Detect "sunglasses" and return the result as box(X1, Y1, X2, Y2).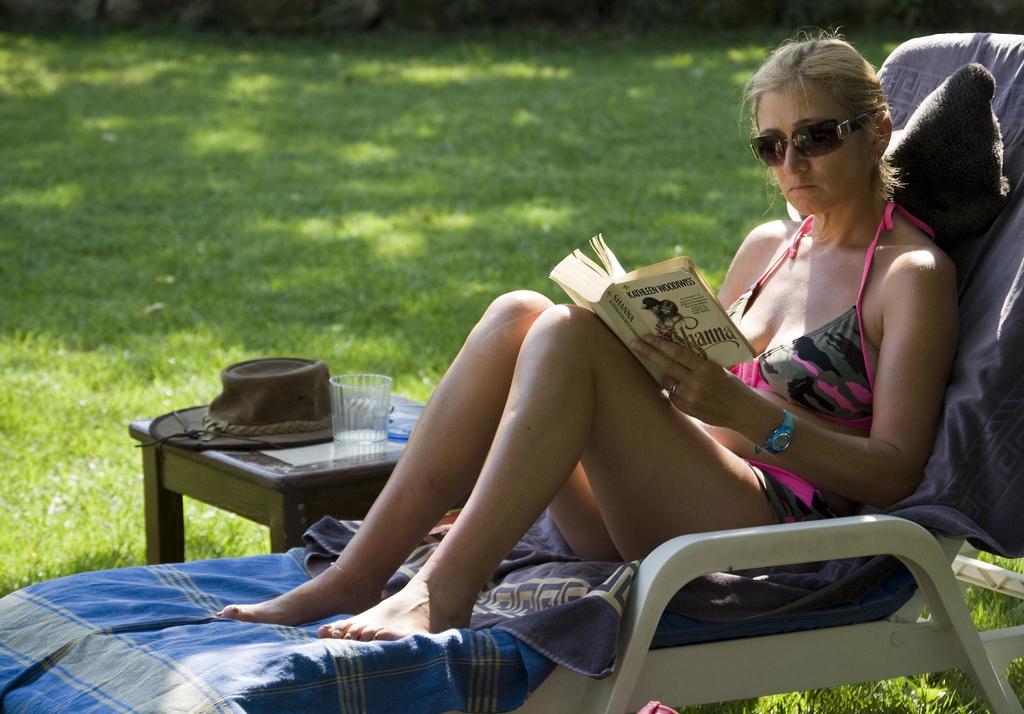
box(750, 110, 876, 167).
